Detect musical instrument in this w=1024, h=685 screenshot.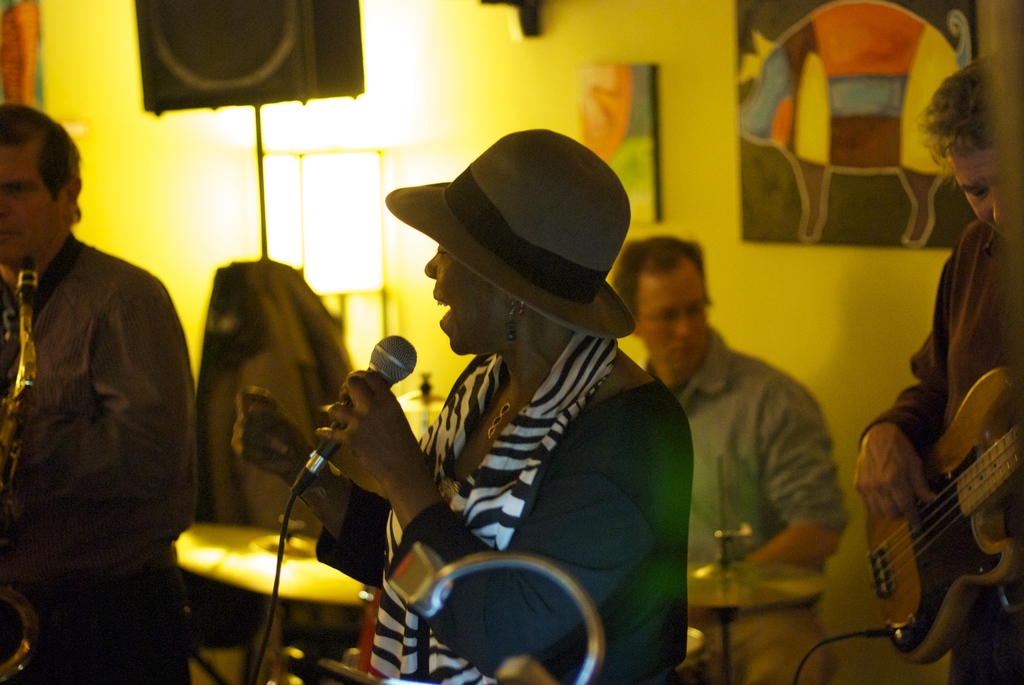
Detection: Rect(661, 627, 708, 684).
